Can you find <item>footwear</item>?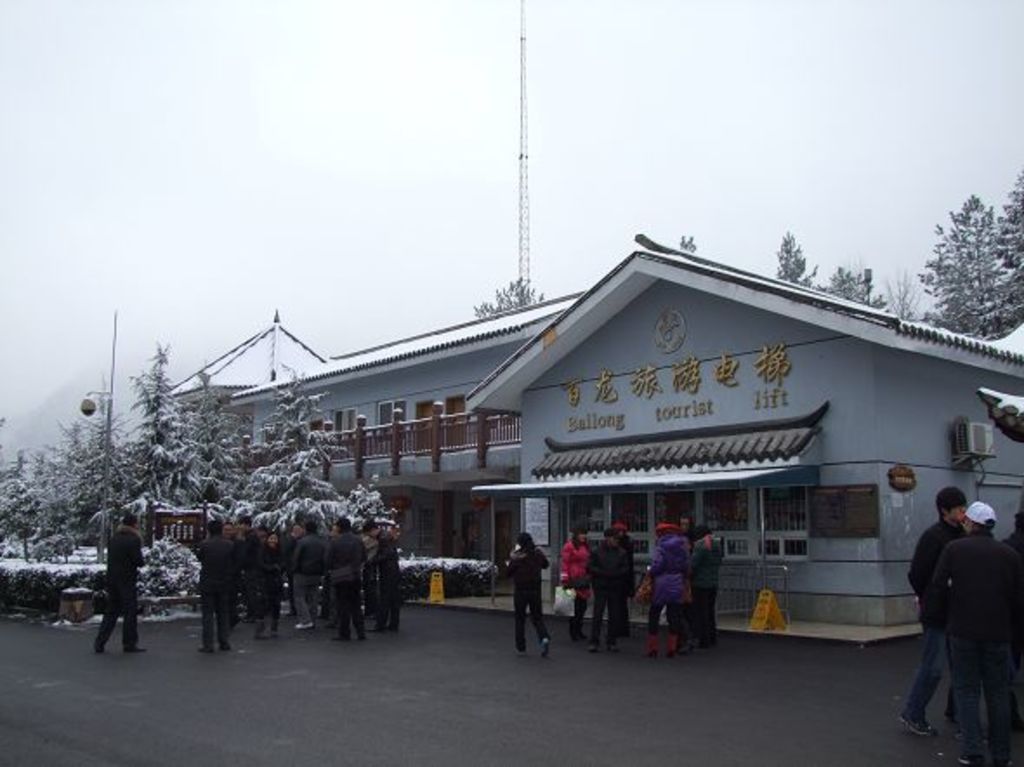
Yes, bounding box: x1=292 y1=621 x2=316 y2=625.
